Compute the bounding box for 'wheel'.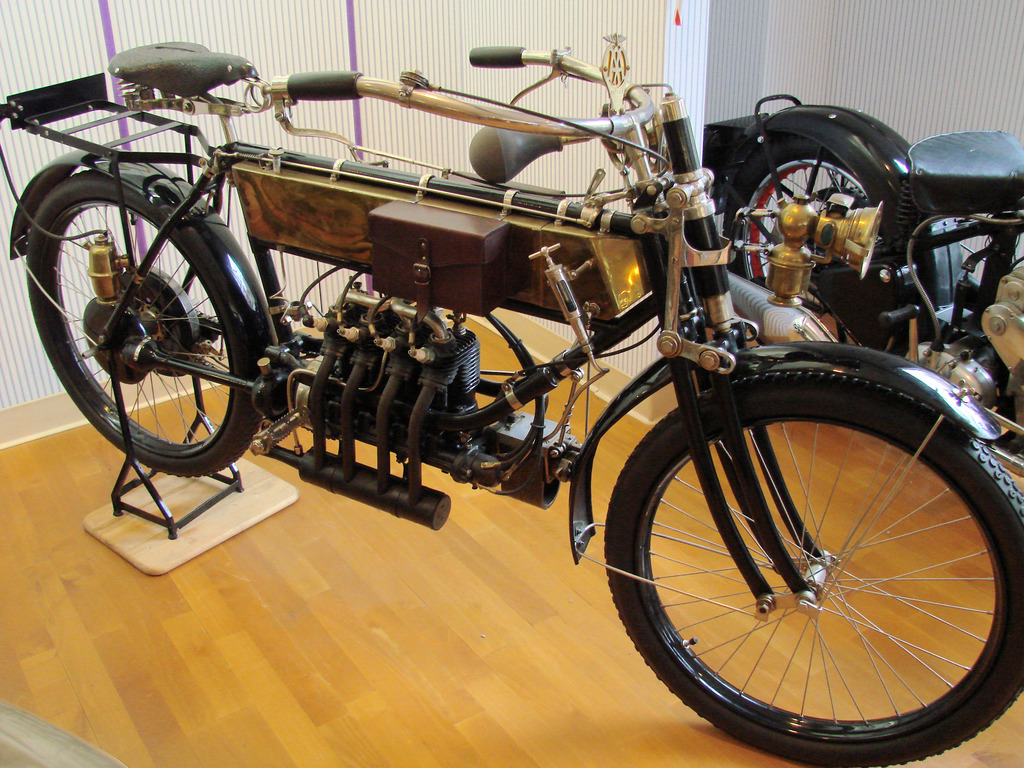
box(603, 378, 1023, 767).
